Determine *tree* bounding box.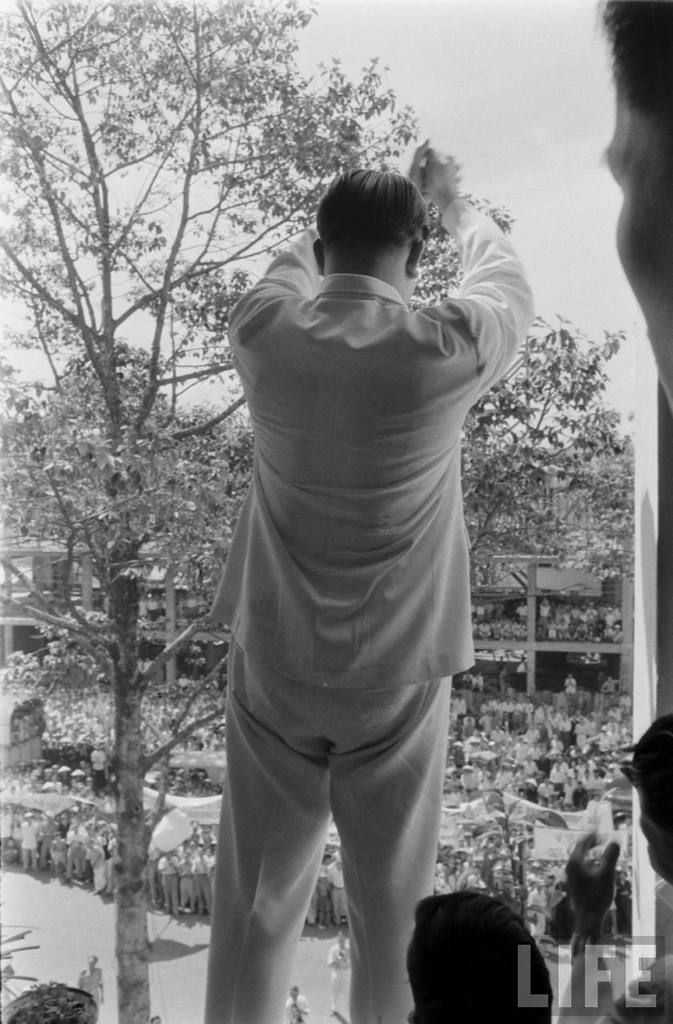
Determined: x1=471, y1=315, x2=638, y2=616.
